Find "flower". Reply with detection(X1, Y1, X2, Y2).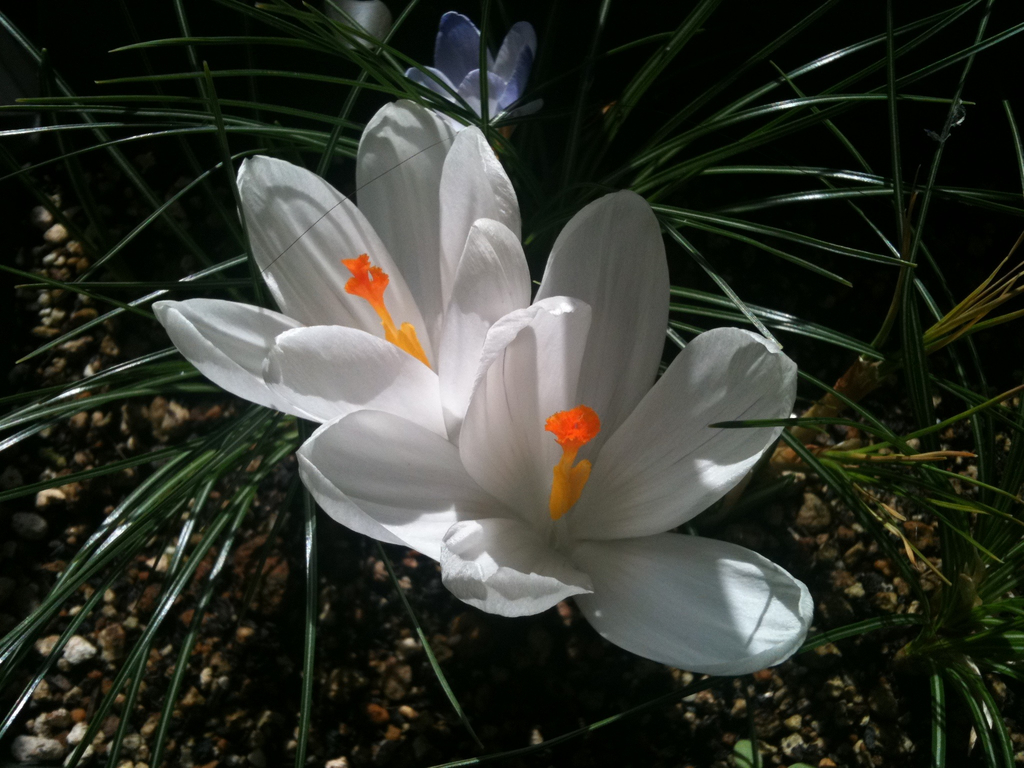
detection(148, 94, 532, 442).
